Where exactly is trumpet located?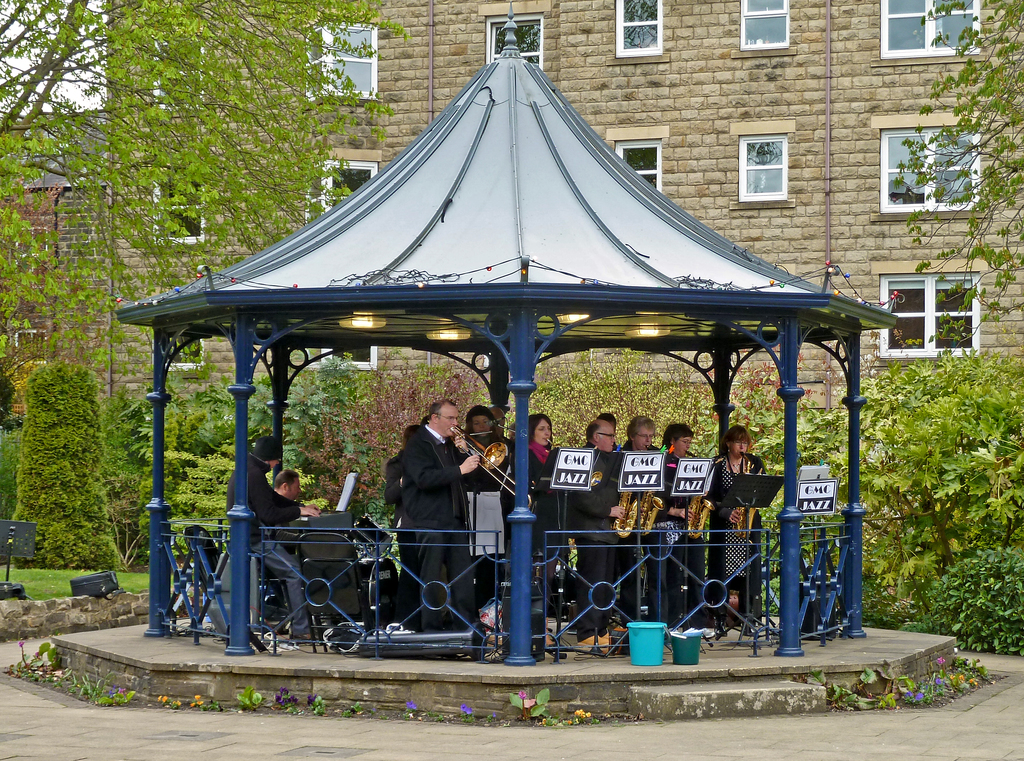
Its bounding box is [left=427, top=415, right=533, bottom=508].
